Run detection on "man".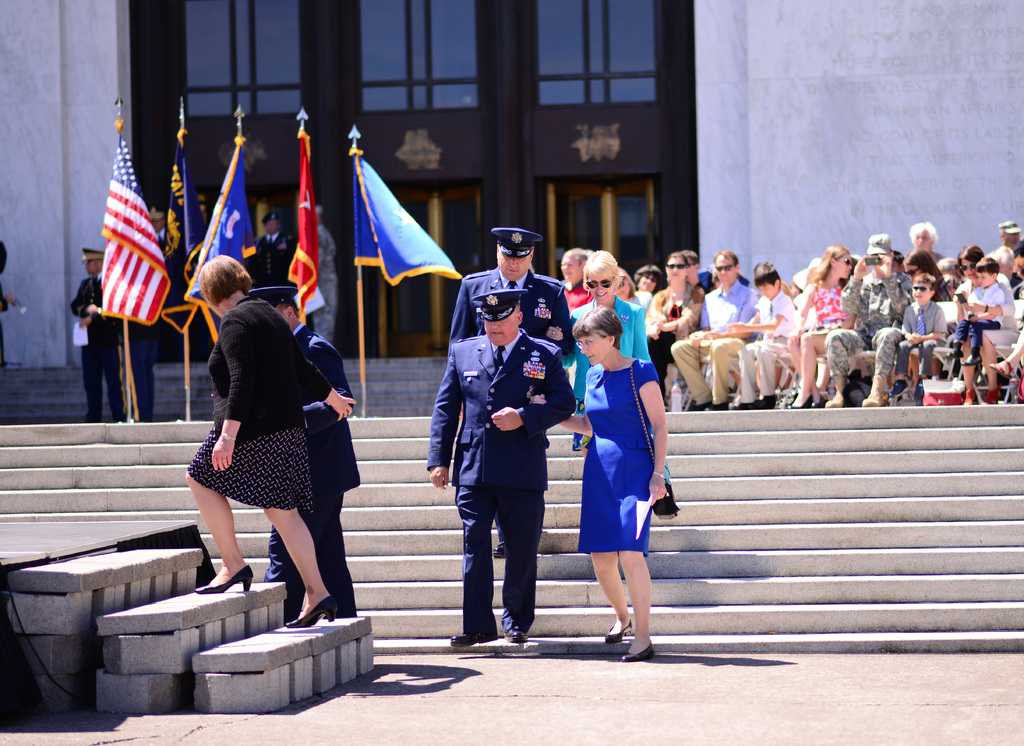
Result: {"x1": 150, "y1": 211, "x2": 184, "y2": 364}.
